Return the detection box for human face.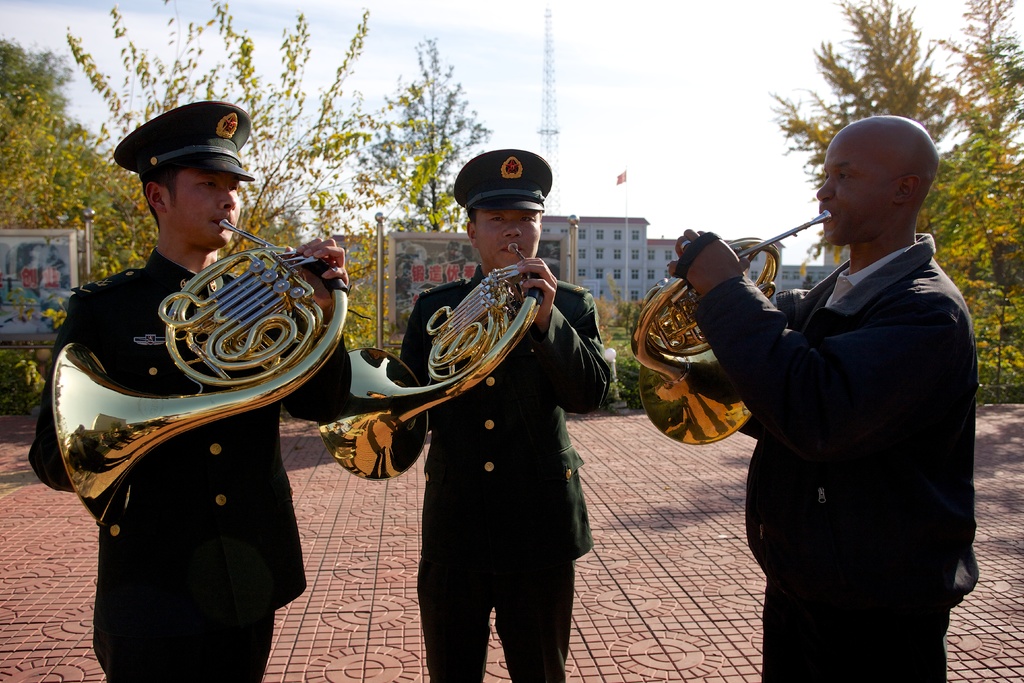
box=[478, 204, 541, 270].
